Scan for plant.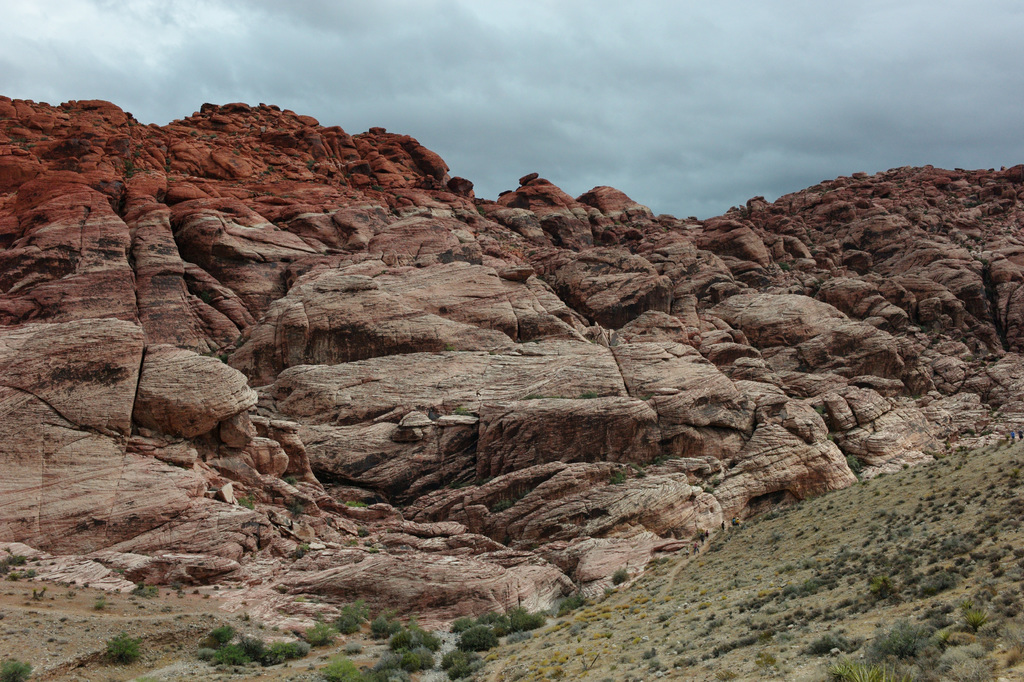
Scan result: bbox=[451, 618, 475, 633].
